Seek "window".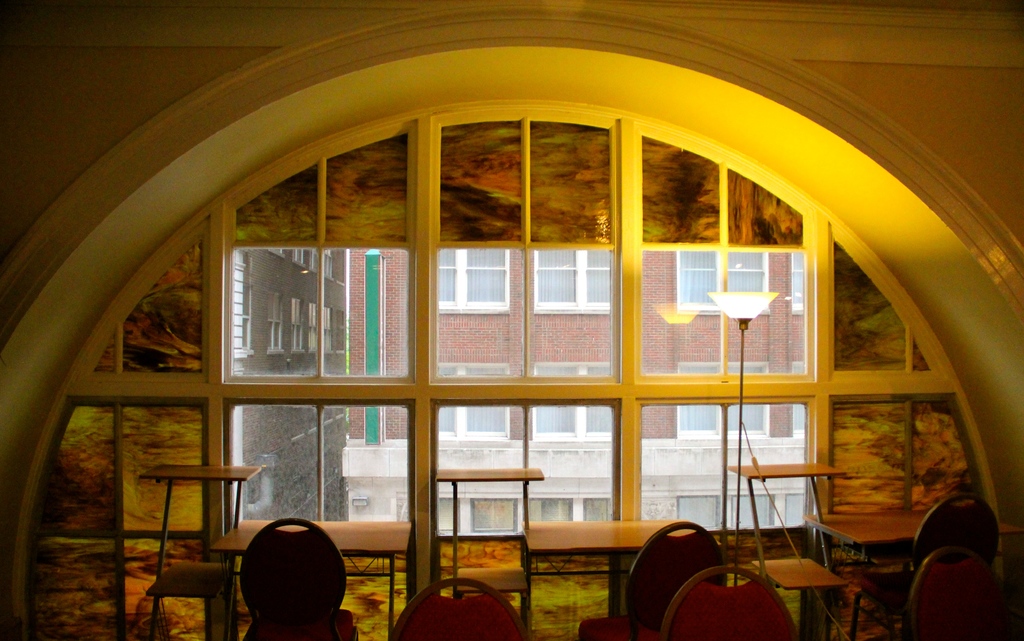
region(677, 251, 771, 306).
